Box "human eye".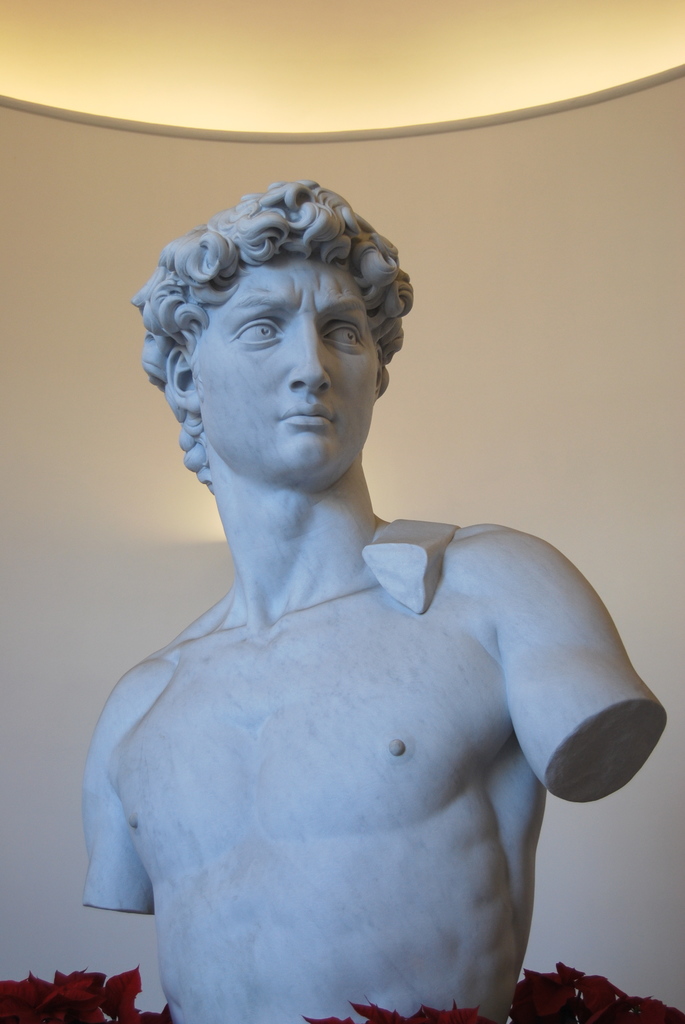
<bbox>230, 314, 286, 354</bbox>.
